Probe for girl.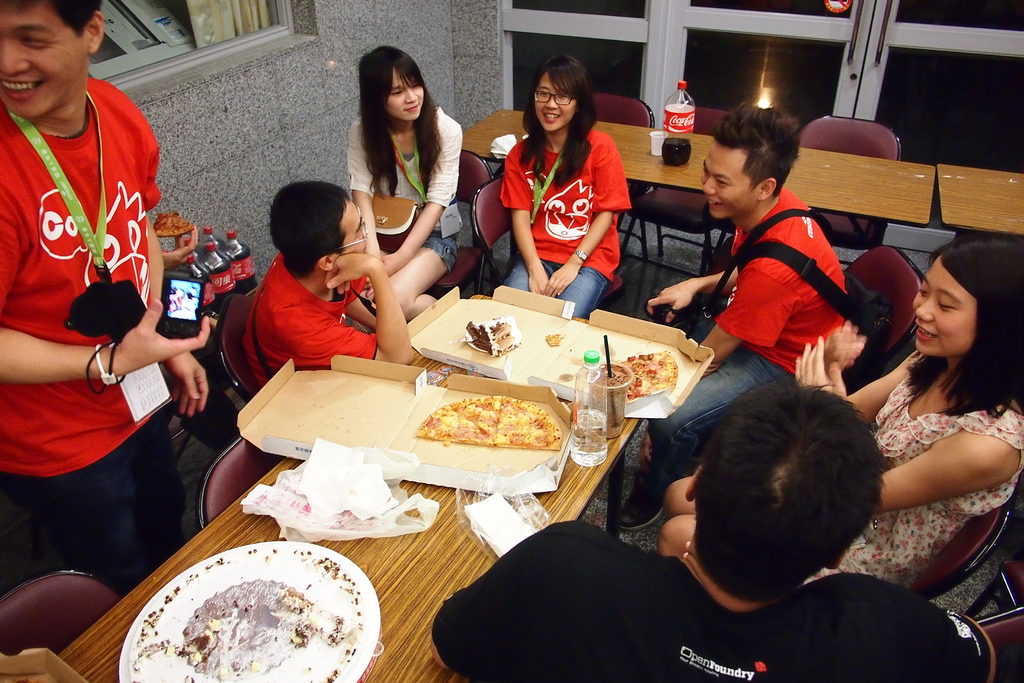
Probe result: detection(346, 45, 463, 320).
